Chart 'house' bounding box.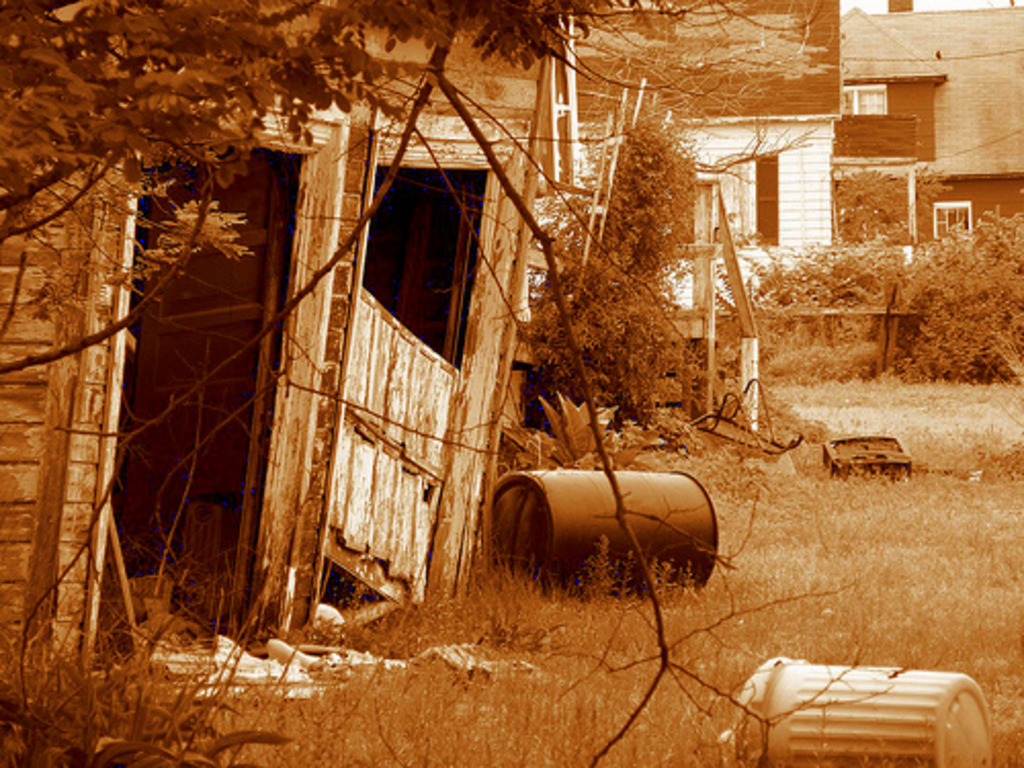
Charted: 0 0 584 690.
